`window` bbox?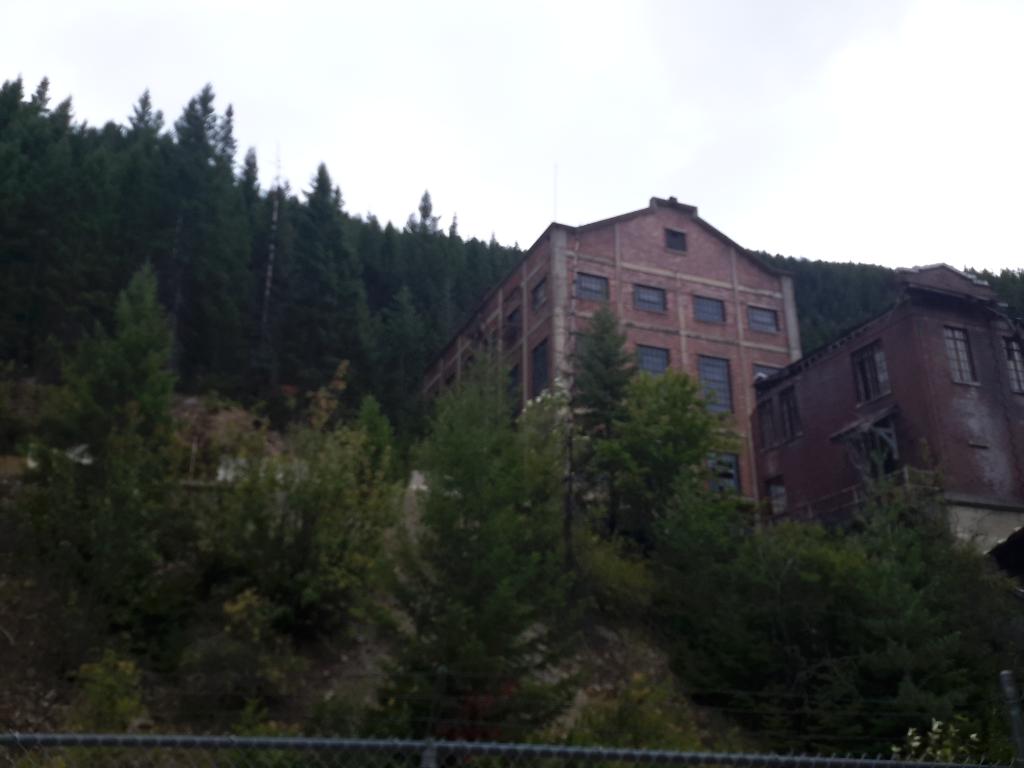
743:301:787:335
